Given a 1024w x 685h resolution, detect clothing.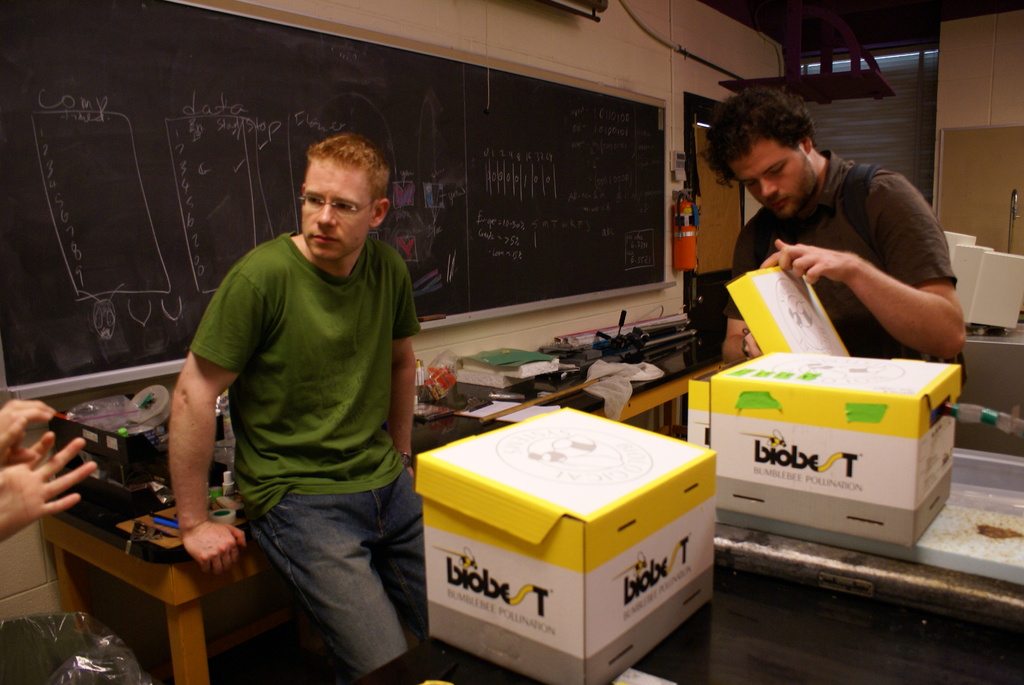
718, 152, 958, 366.
